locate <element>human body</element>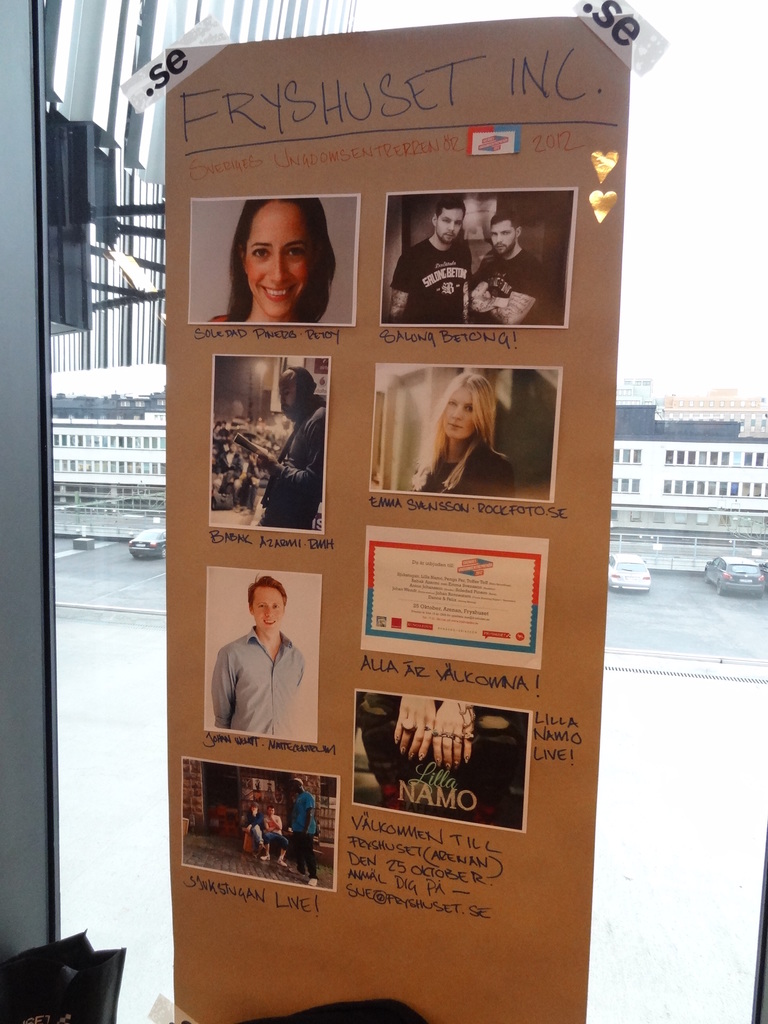
[left=212, top=628, right=303, bottom=735]
